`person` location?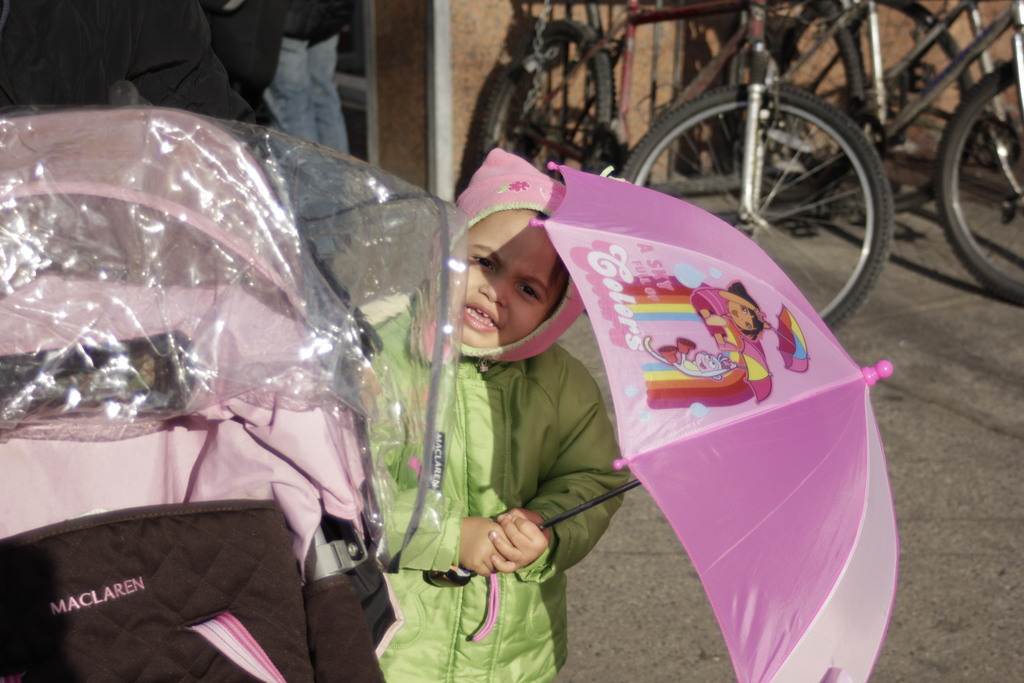
bbox=(695, 283, 763, 330)
